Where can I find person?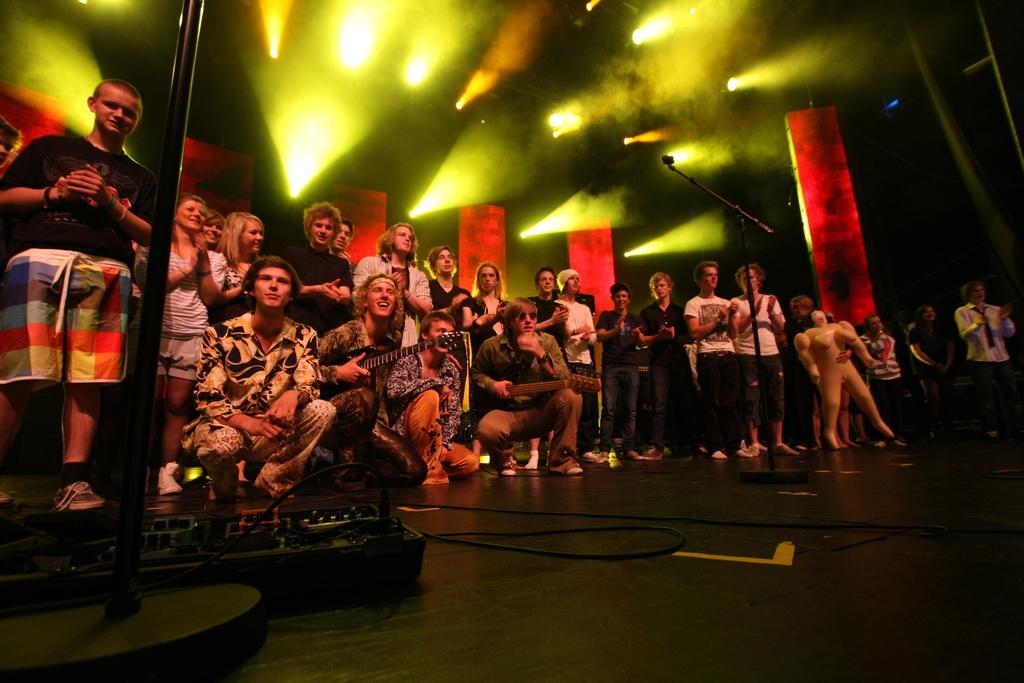
You can find it at select_region(629, 265, 703, 464).
